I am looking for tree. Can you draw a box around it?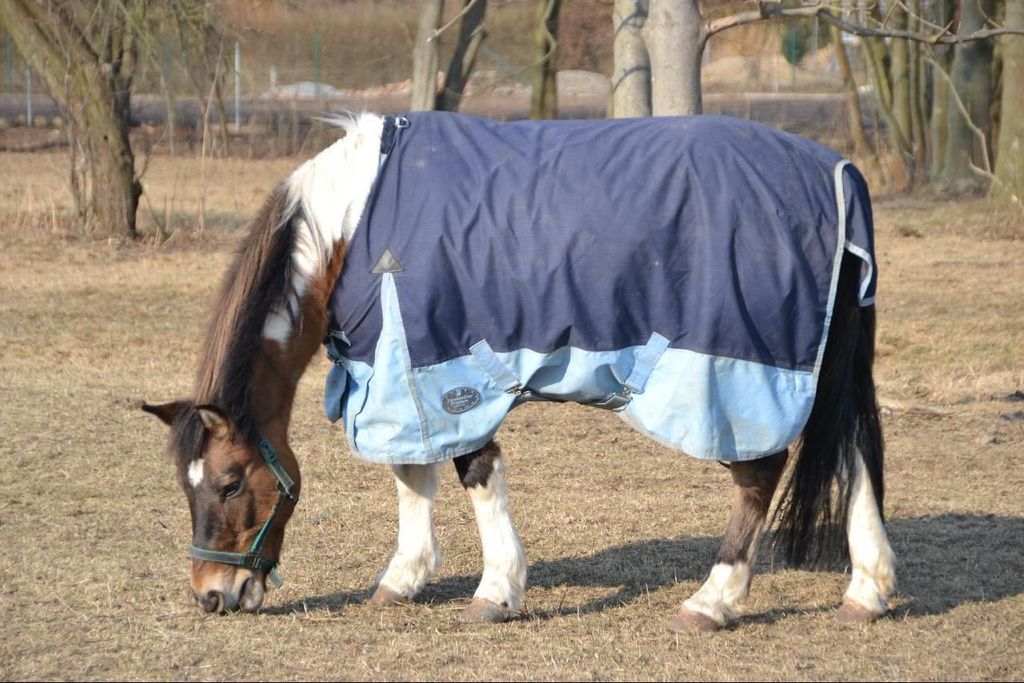
Sure, the bounding box is (410,0,493,109).
